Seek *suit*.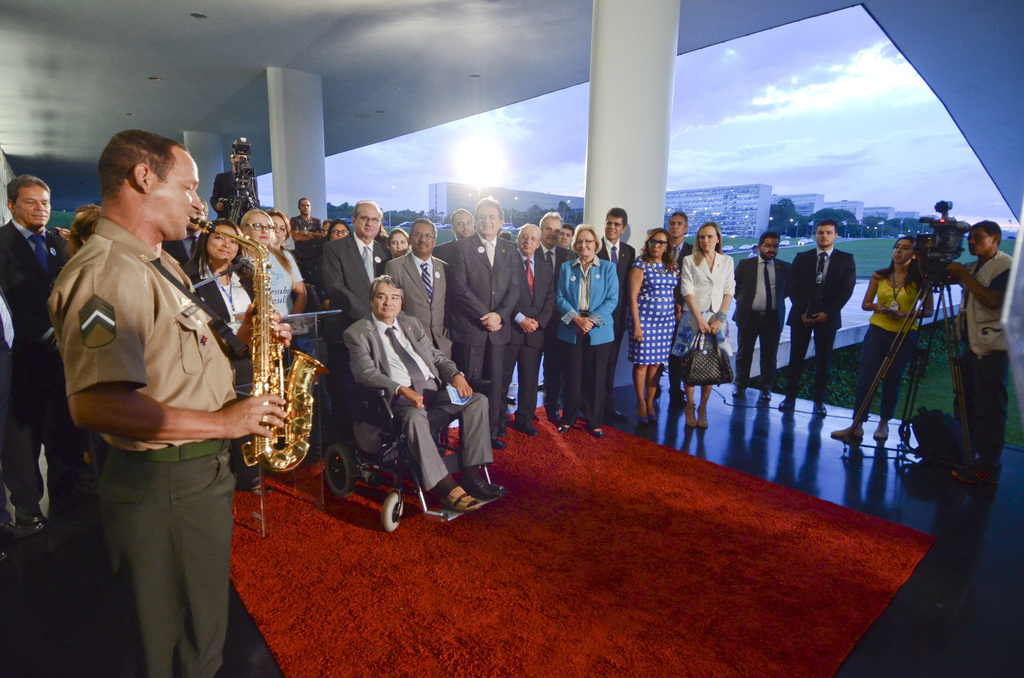
<box>509,244,555,421</box>.
